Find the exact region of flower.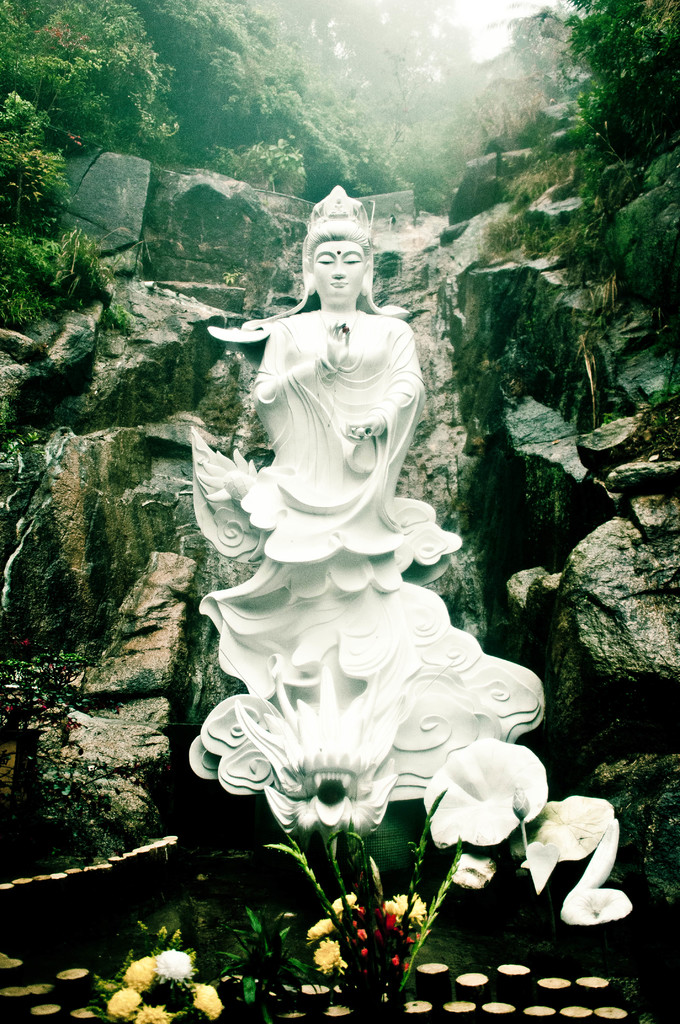
Exact region: 425, 742, 542, 868.
